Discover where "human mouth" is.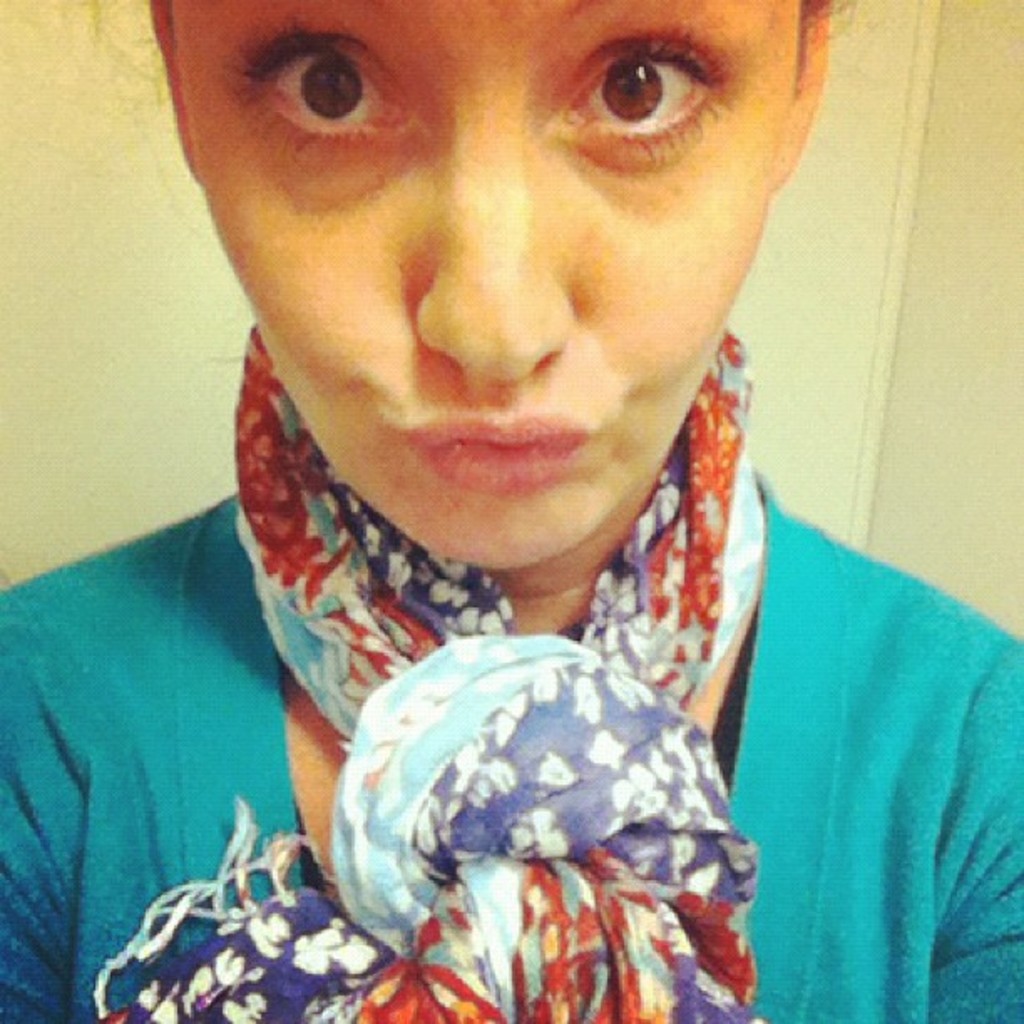
Discovered at [378, 402, 624, 484].
